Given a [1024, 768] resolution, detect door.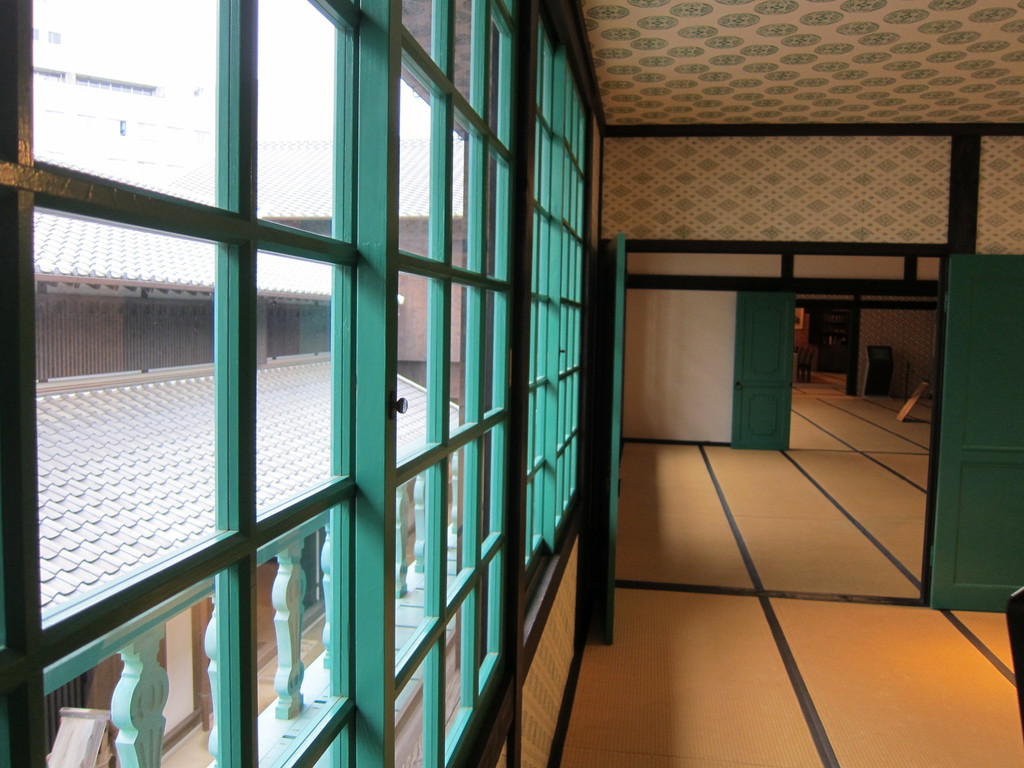
(929, 253, 1023, 614).
